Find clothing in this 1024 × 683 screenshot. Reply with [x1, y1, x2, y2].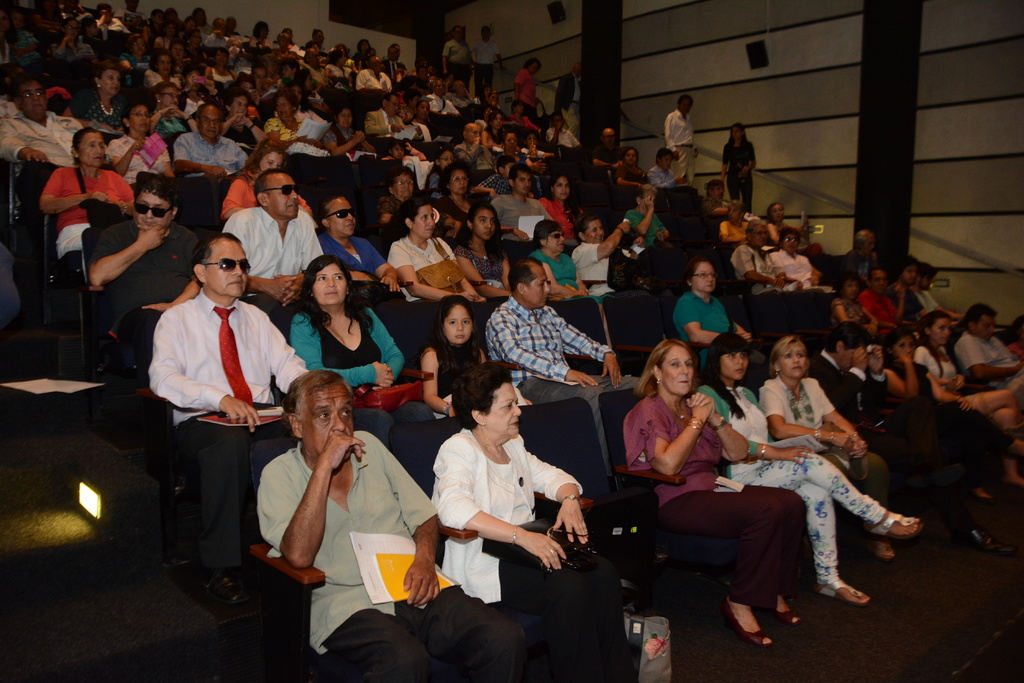
[729, 244, 790, 309].
